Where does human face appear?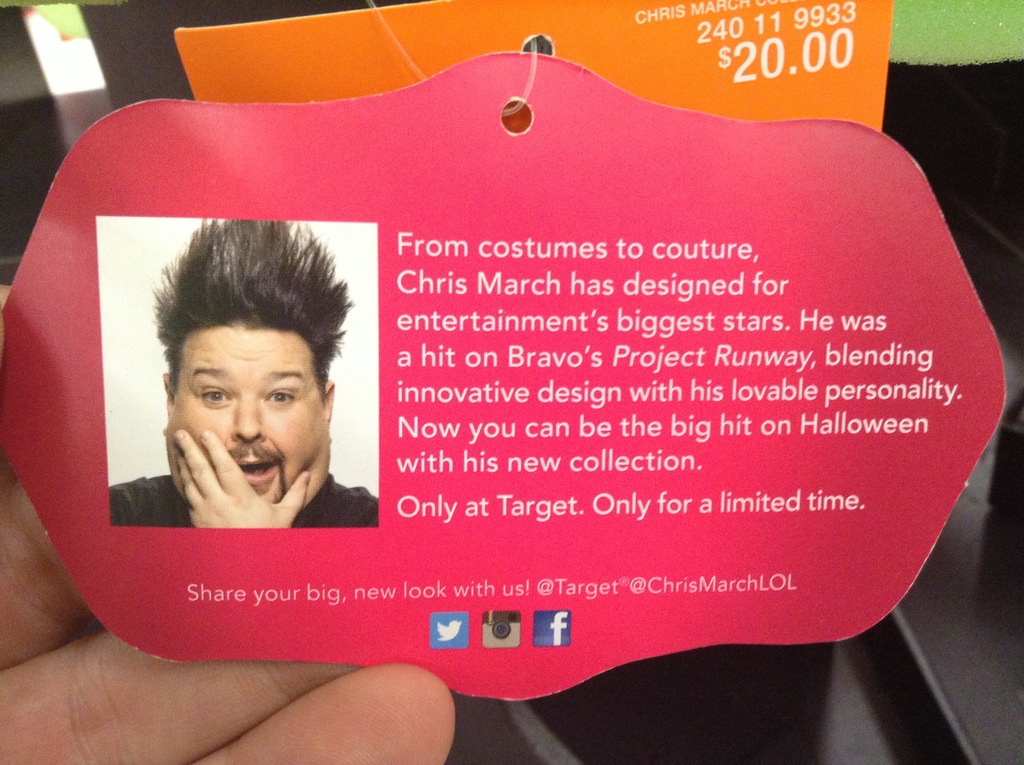
Appears at 163 319 332 504.
